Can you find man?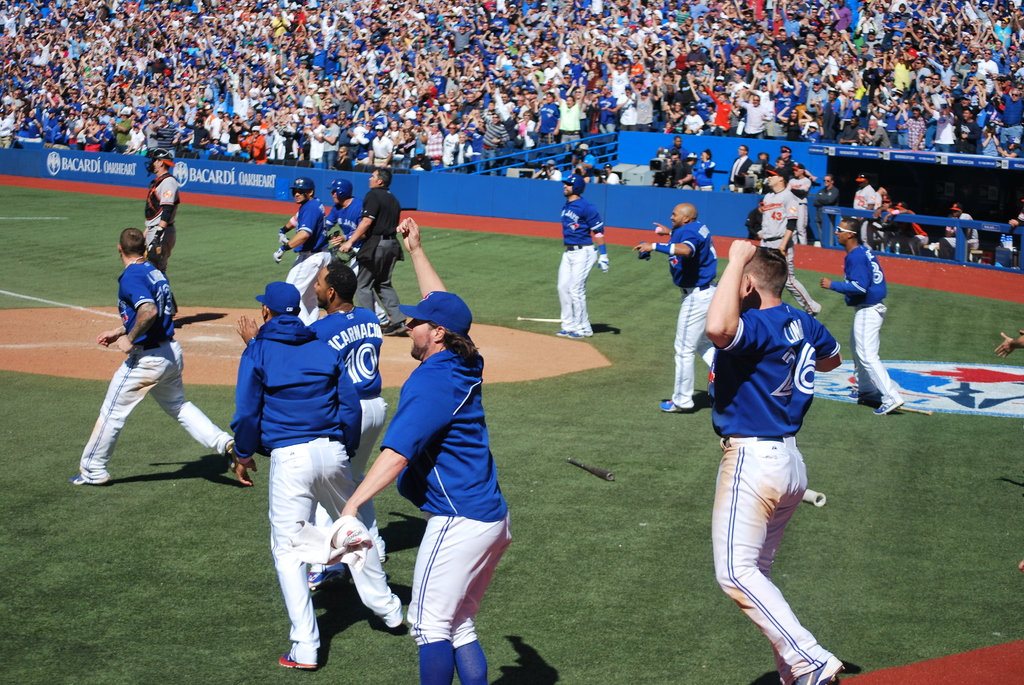
Yes, bounding box: [x1=558, y1=172, x2=609, y2=338].
